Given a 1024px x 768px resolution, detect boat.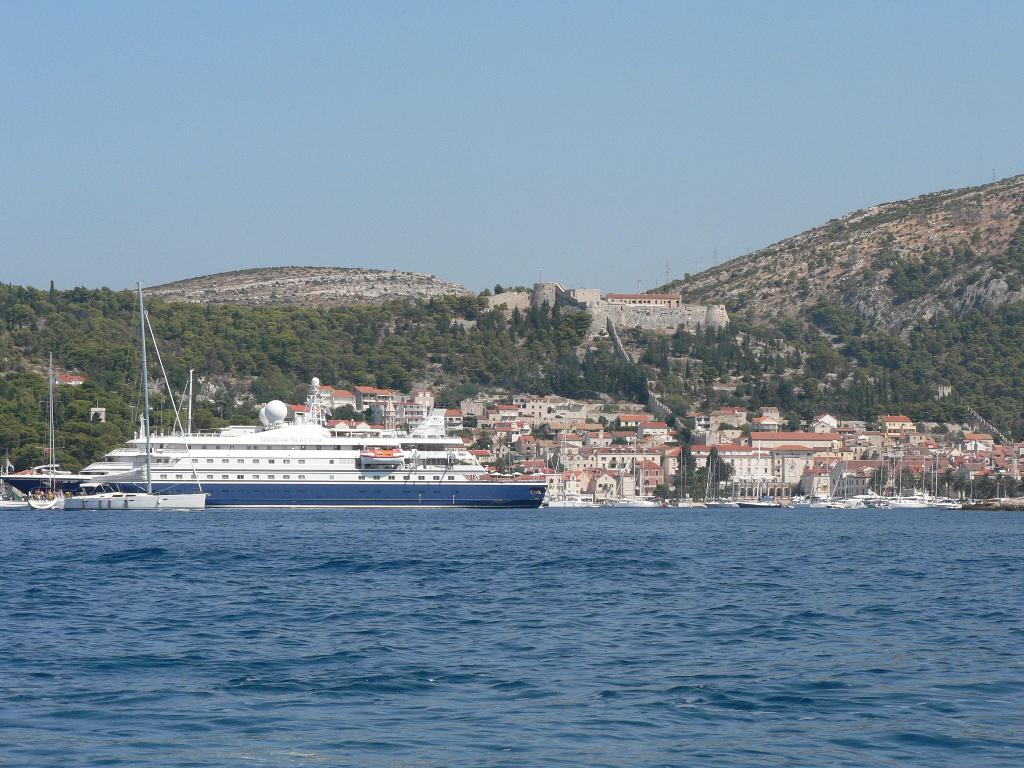
Rect(810, 444, 831, 509).
